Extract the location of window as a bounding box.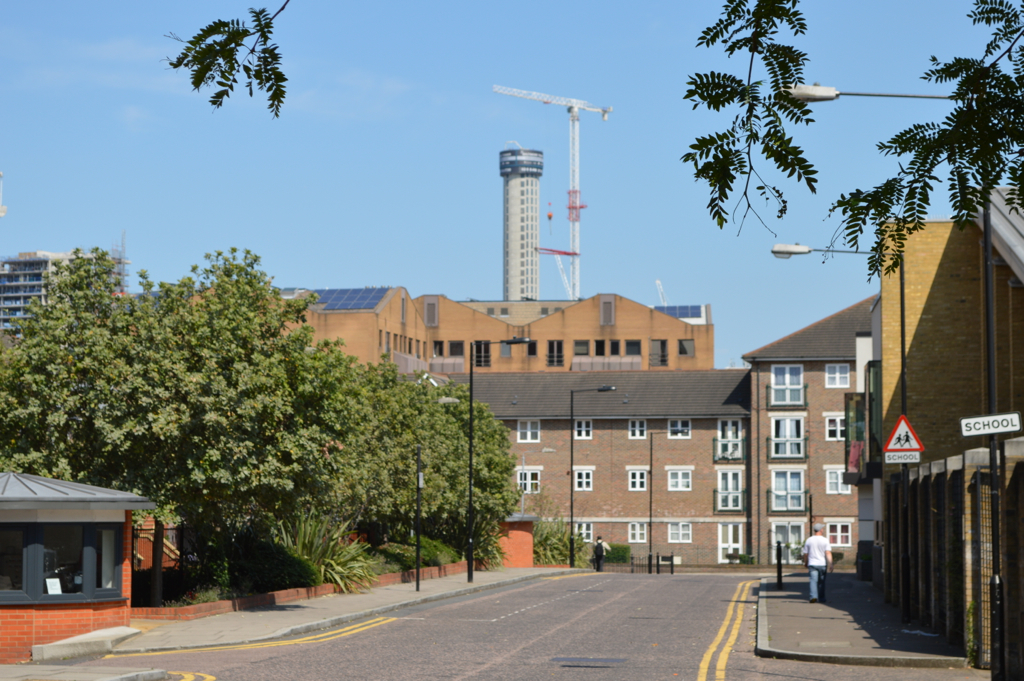
pyautogui.locateOnScreen(825, 470, 852, 493).
